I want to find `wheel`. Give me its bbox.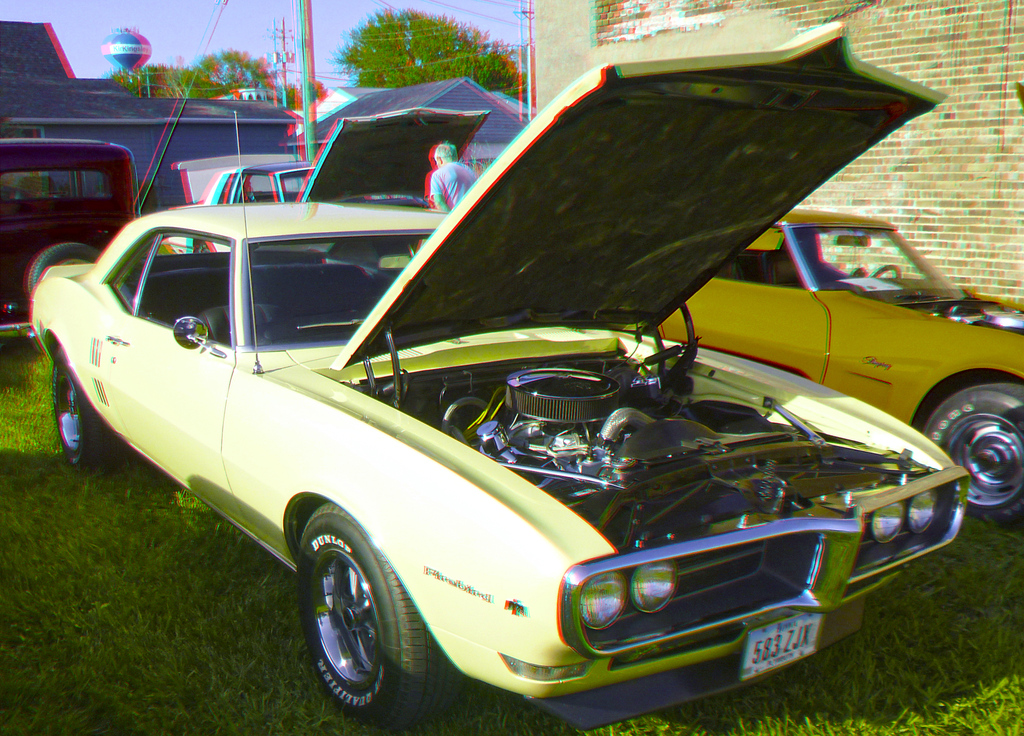
{"x1": 55, "y1": 342, "x2": 130, "y2": 483}.
